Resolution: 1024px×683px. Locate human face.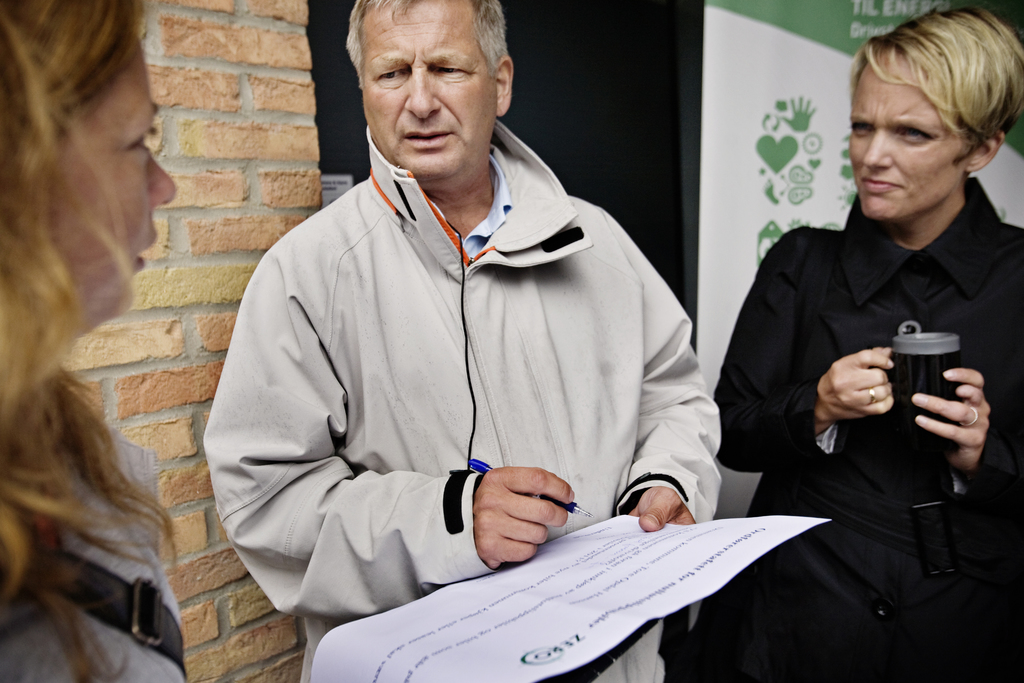
364, 0, 497, 175.
